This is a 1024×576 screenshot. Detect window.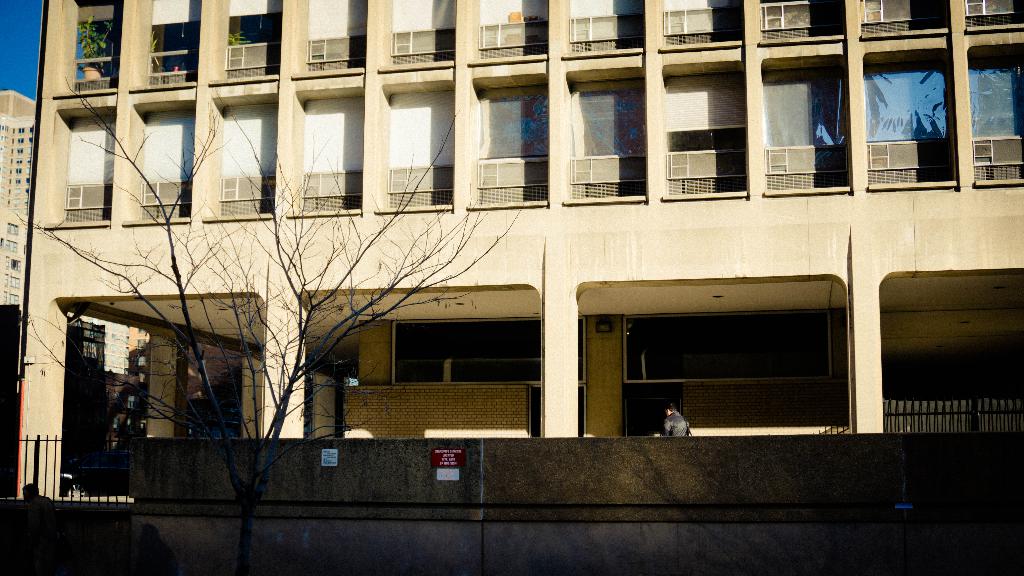
pyautogui.locateOnScreen(564, 77, 648, 201).
